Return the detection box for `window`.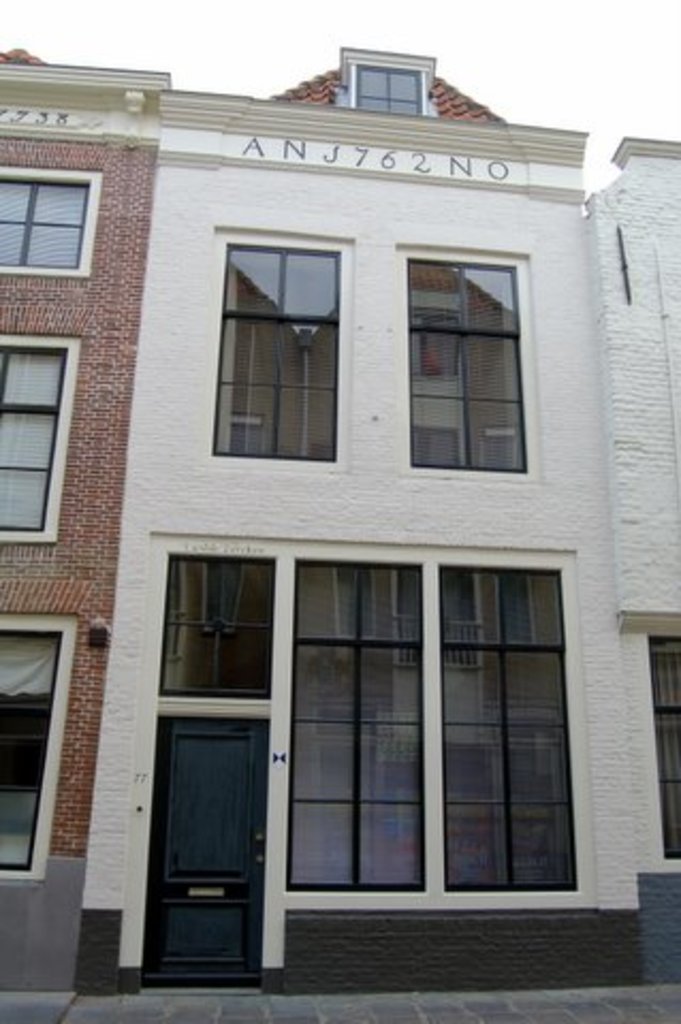
{"left": 636, "top": 629, "right": 679, "bottom": 858}.
